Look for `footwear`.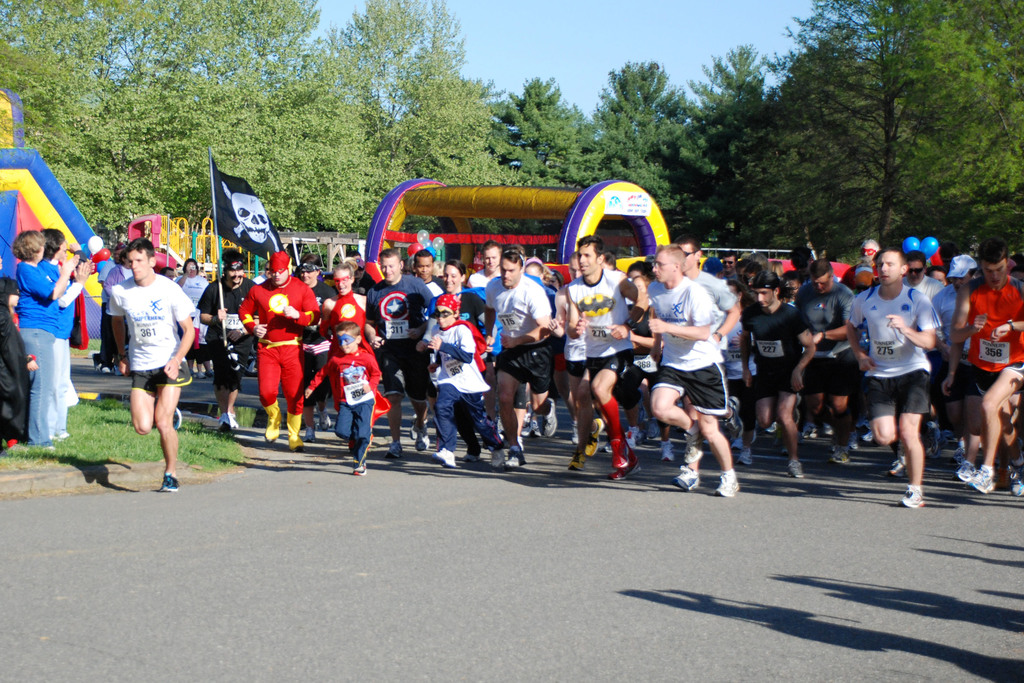
Found: (524,420,543,437).
